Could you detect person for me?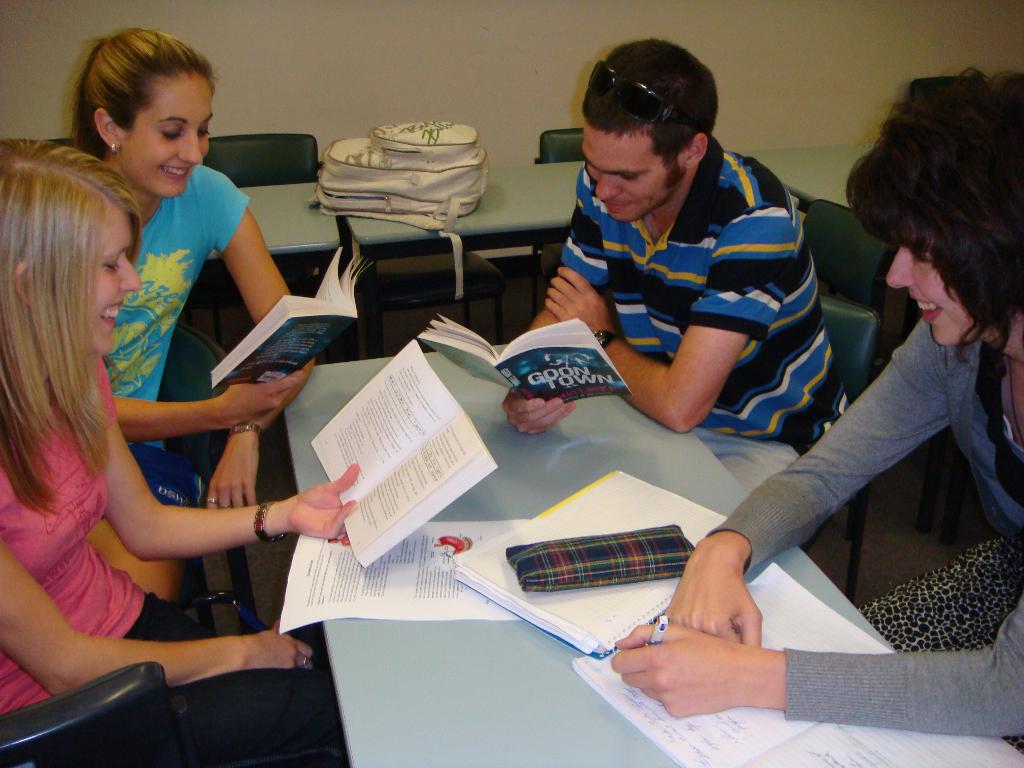
Detection result: 63/26/316/602.
